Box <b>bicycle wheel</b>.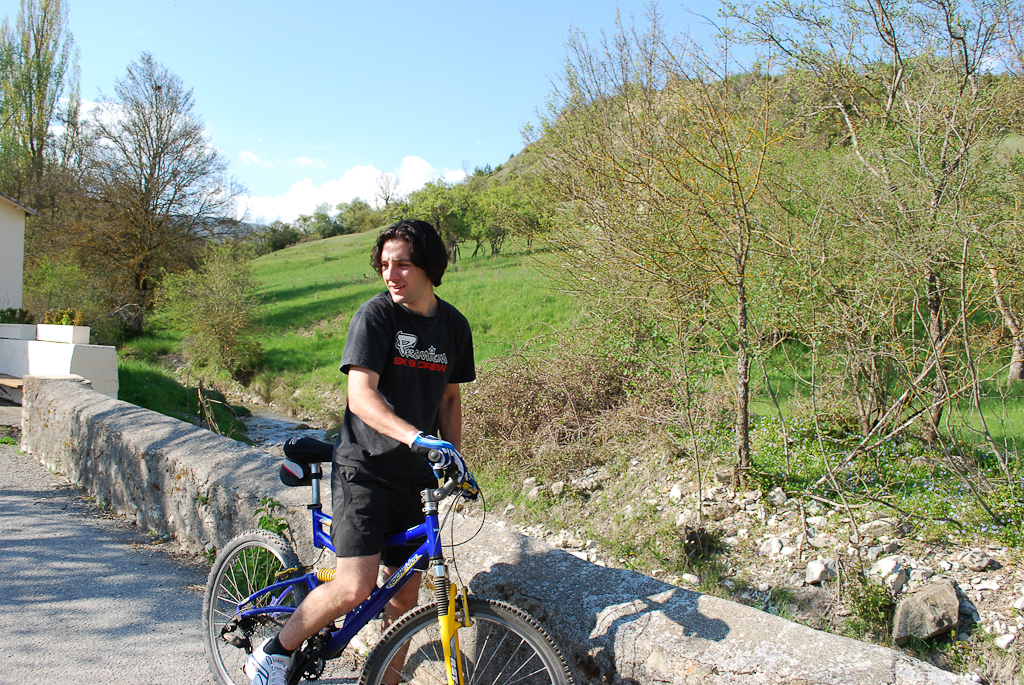
bbox=[345, 594, 584, 684].
